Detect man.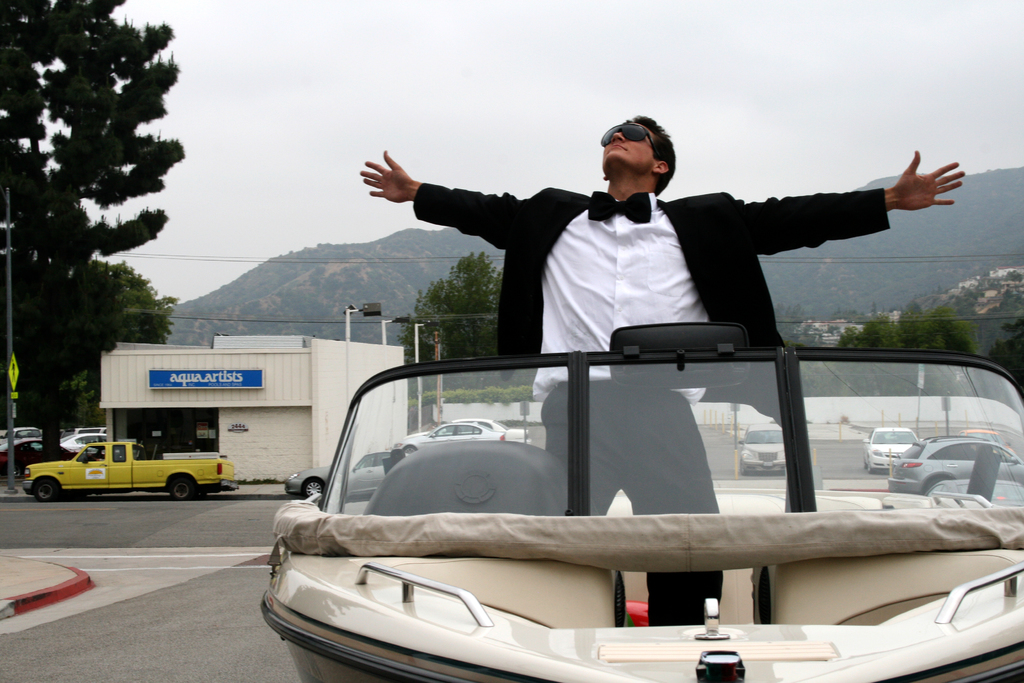
Detected at box=[358, 113, 965, 627].
